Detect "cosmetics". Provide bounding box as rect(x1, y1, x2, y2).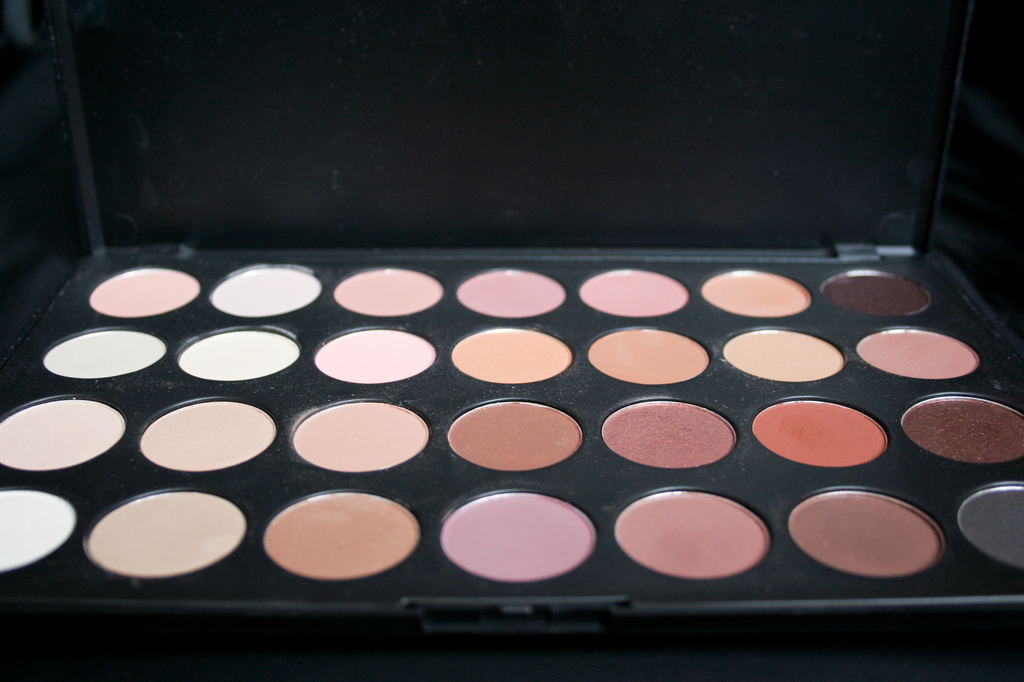
rect(86, 493, 250, 576).
